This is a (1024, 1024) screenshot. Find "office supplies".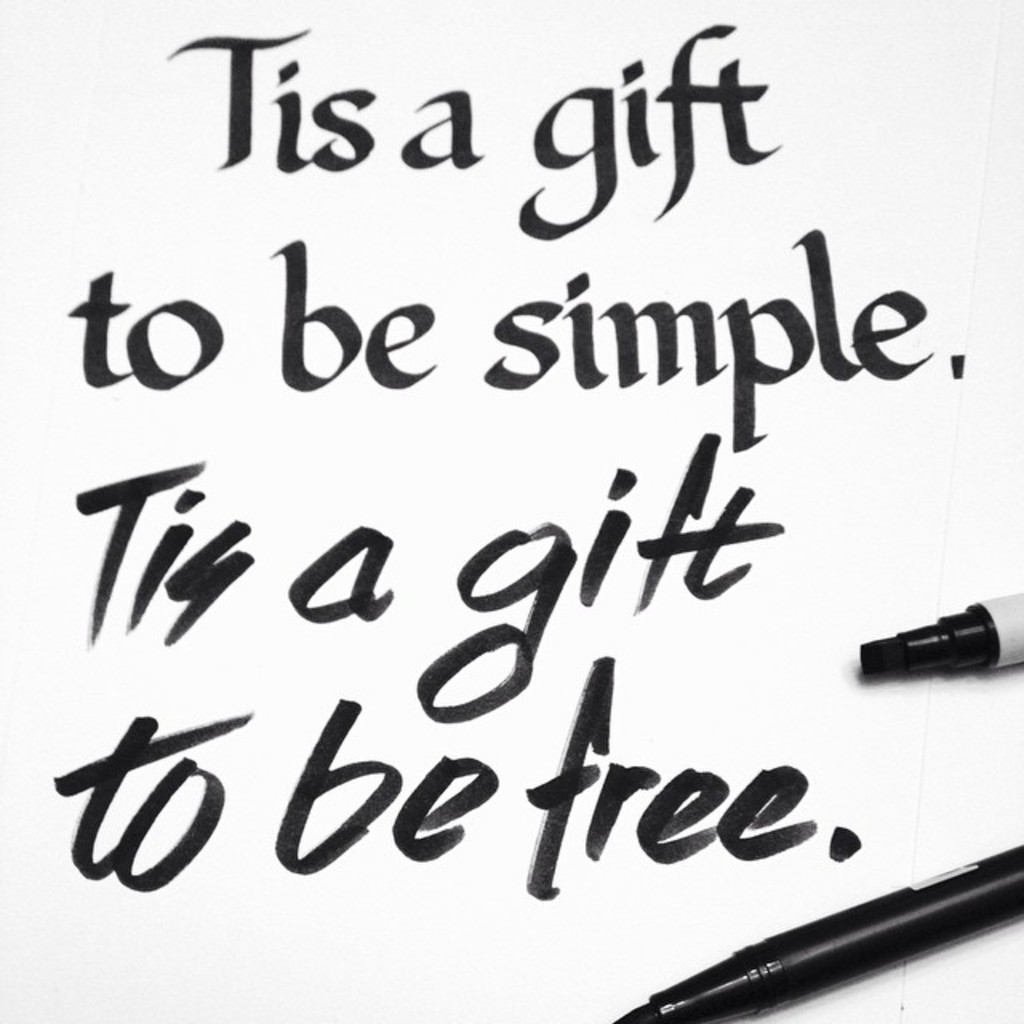
Bounding box: x1=861 y1=590 x2=1022 y2=685.
